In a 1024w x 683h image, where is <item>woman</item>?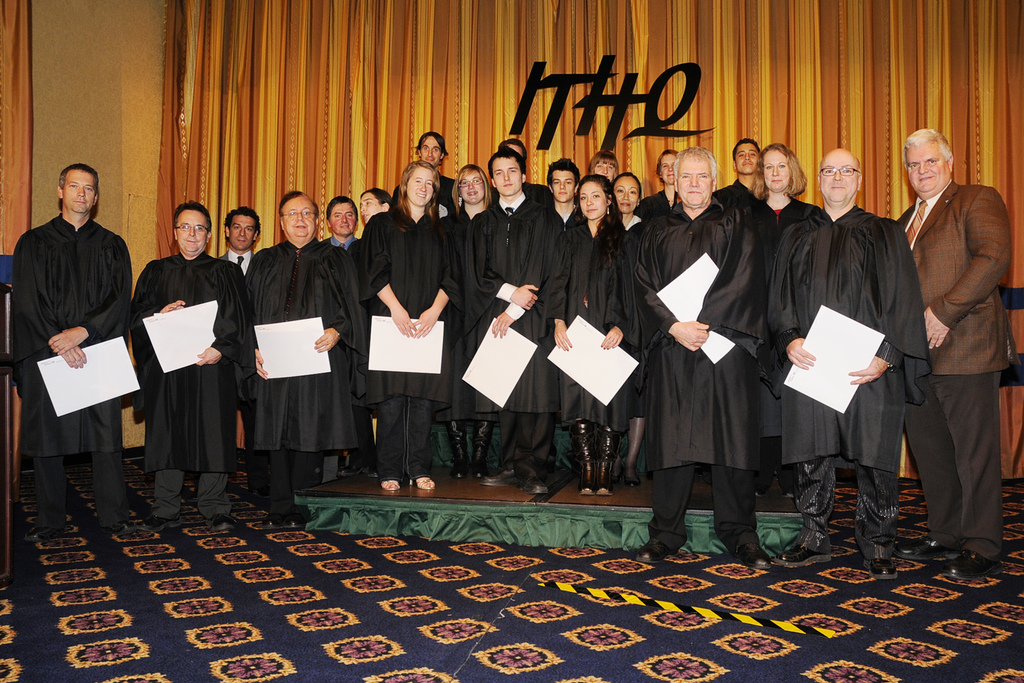
detection(735, 139, 821, 493).
